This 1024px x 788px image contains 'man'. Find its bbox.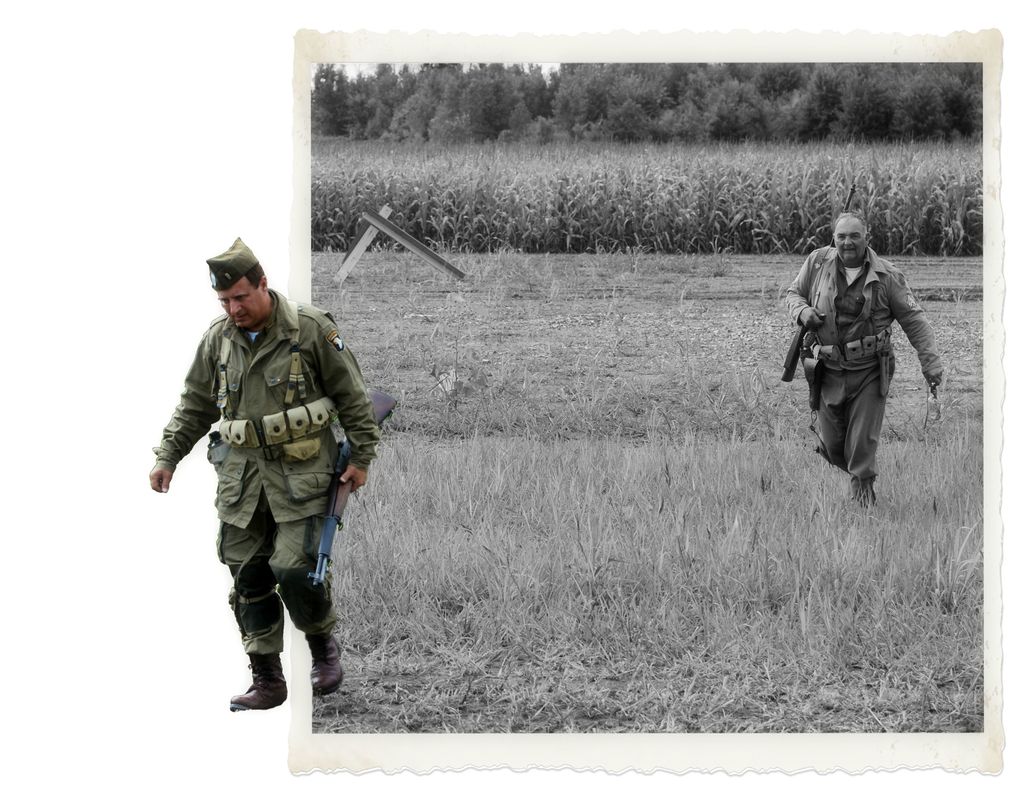
<box>145,236,376,709</box>.
